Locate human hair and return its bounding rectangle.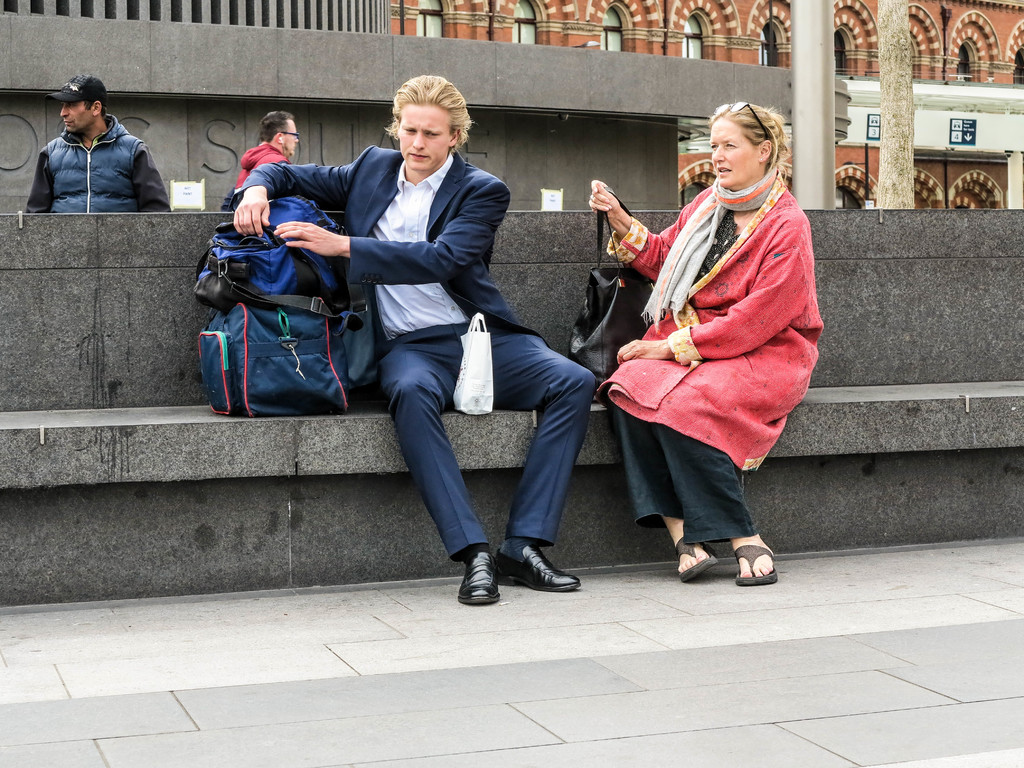
707/99/790/194.
